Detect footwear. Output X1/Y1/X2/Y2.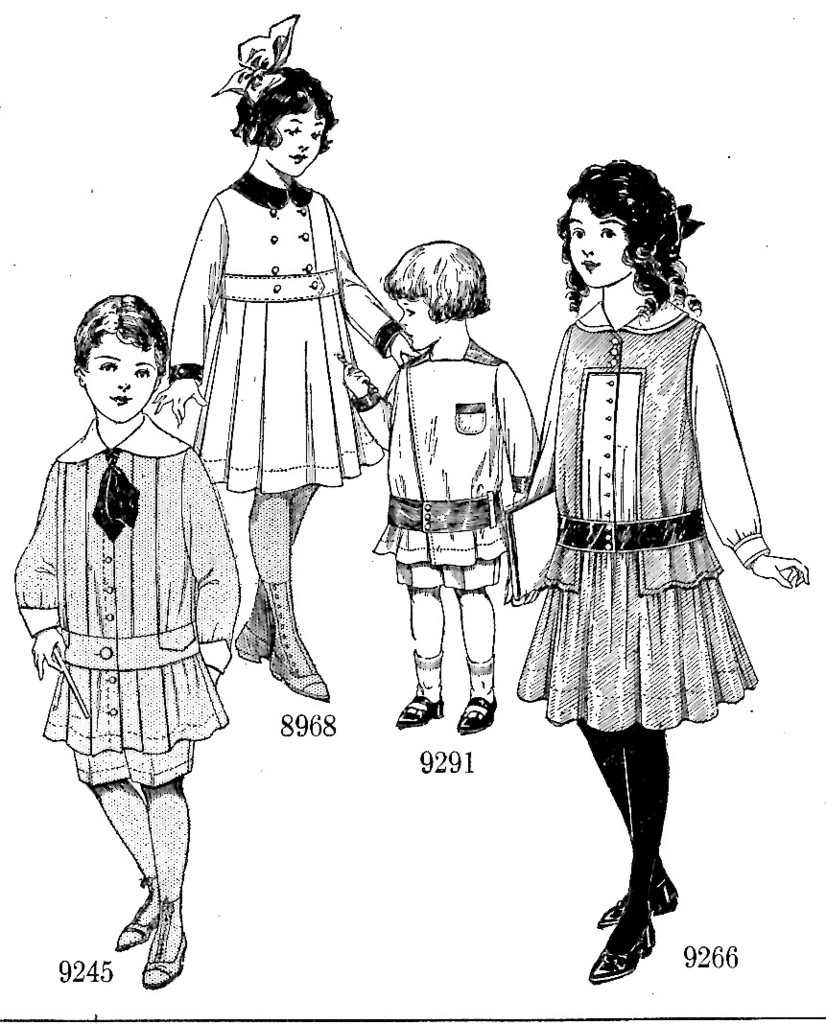
236/621/271/664.
